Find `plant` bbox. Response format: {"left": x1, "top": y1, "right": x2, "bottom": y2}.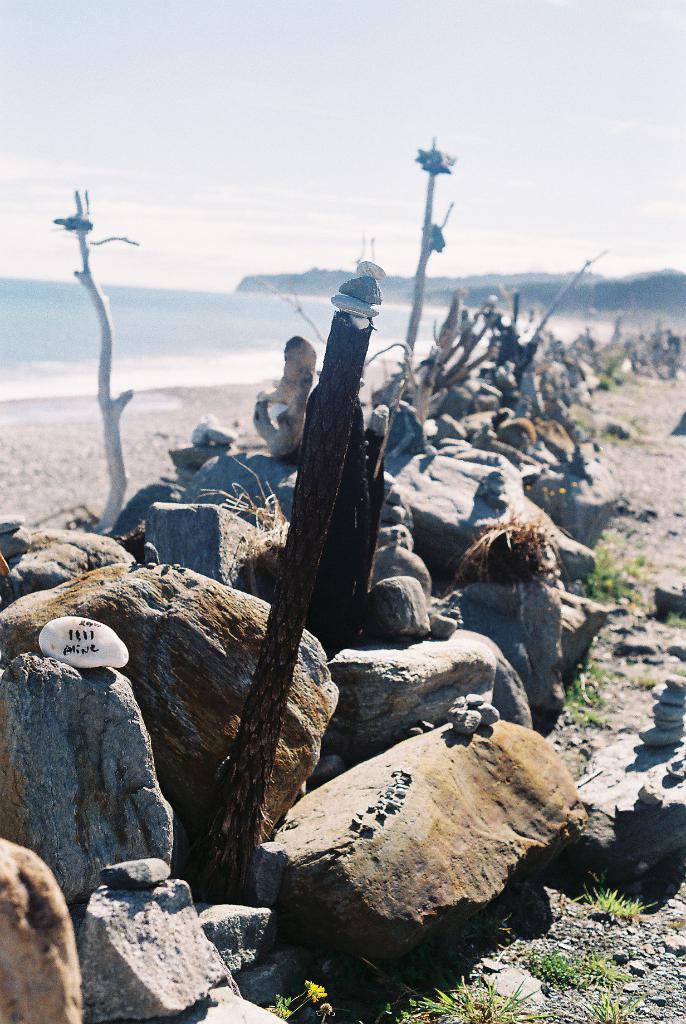
{"left": 76, "top": 189, "right": 130, "bottom": 525}.
